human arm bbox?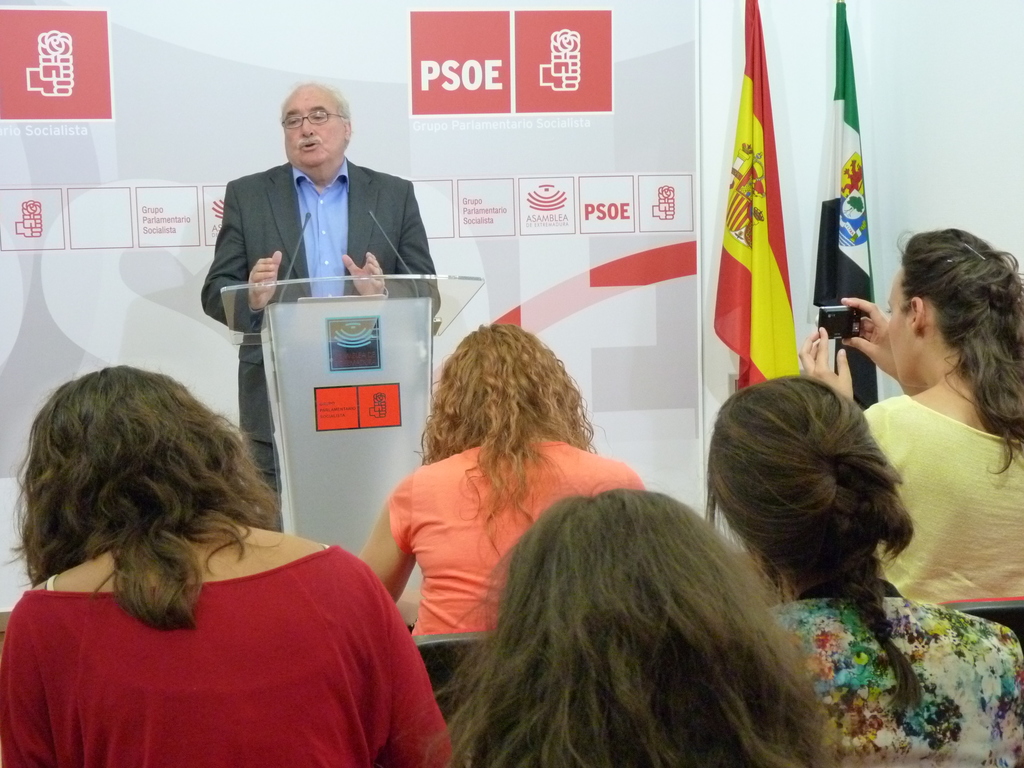
(378, 569, 464, 767)
